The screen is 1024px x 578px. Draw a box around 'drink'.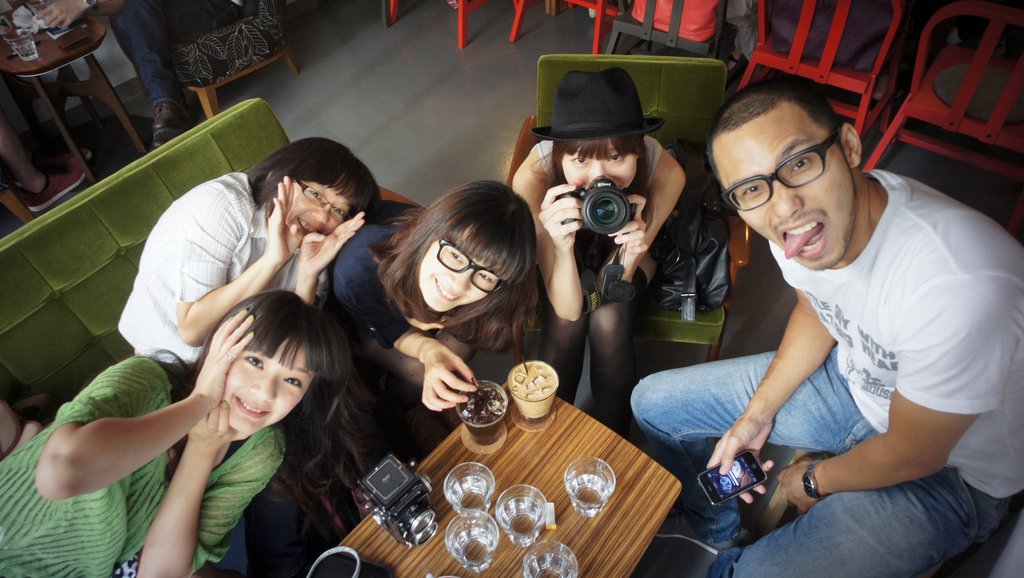
region(564, 474, 614, 517).
